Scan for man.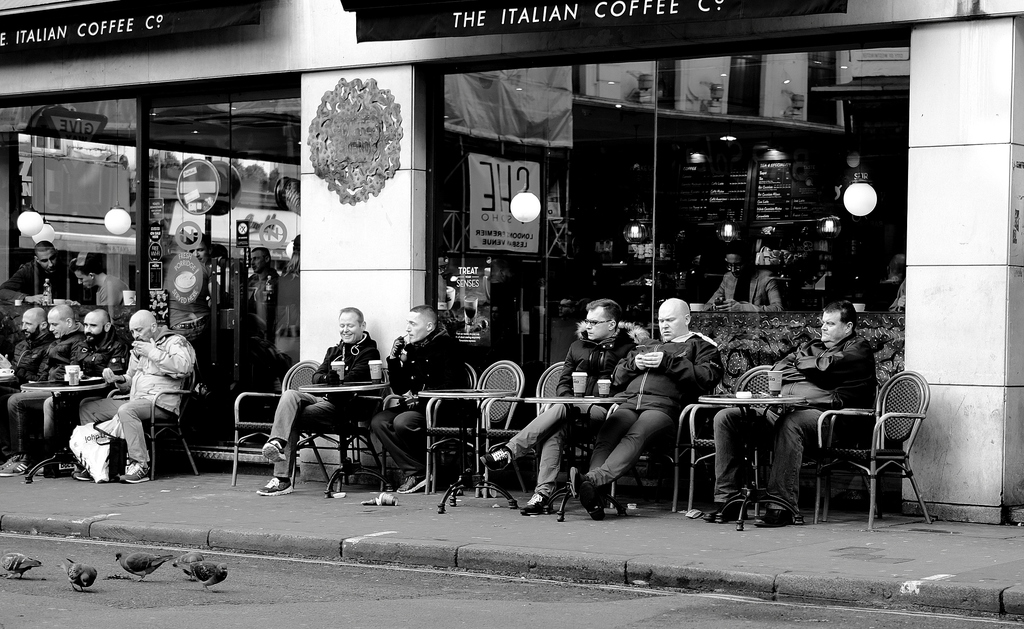
Scan result: region(68, 255, 125, 317).
